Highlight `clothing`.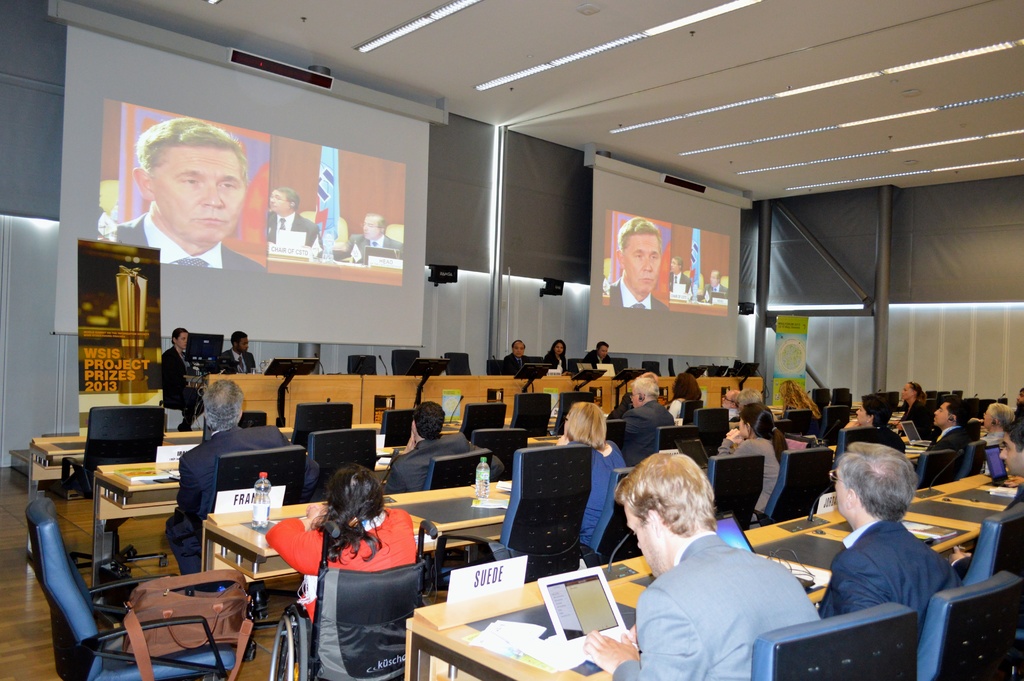
Highlighted region: bbox(165, 422, 294, 579).
